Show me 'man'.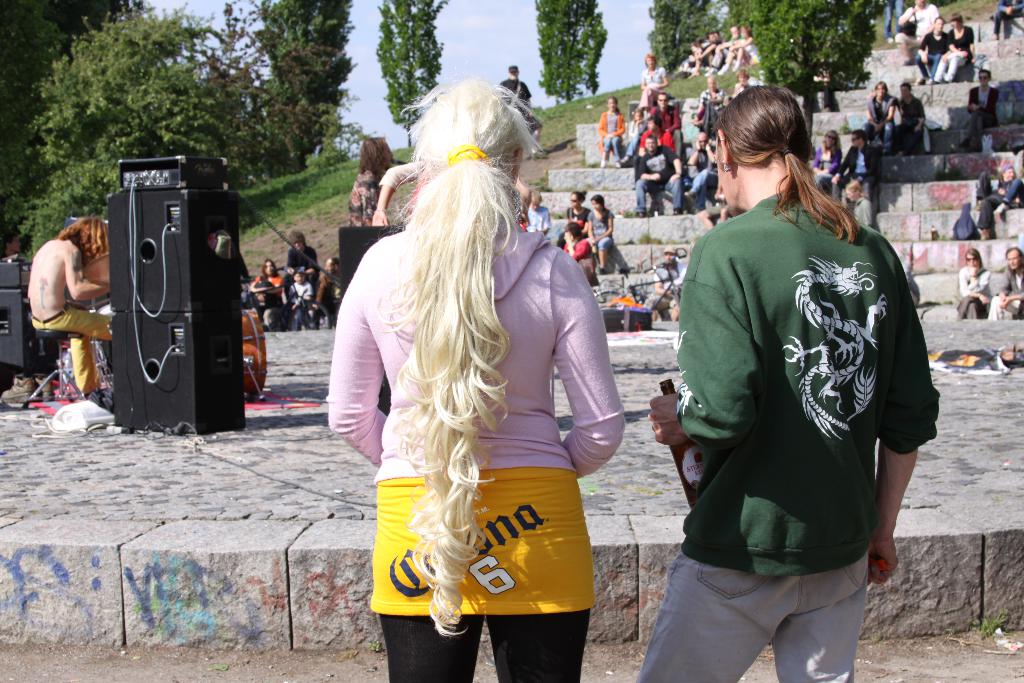
'man' is here: l=20, t=215, r=113, b=393.
